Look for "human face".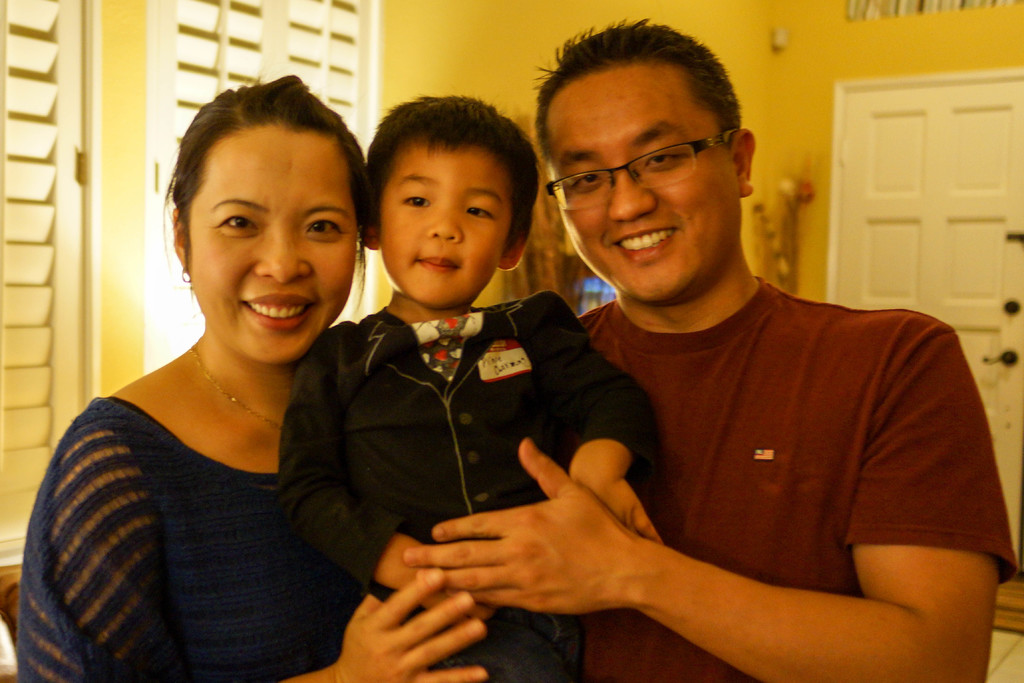
Found: detection(544, 63, 741, 303).
